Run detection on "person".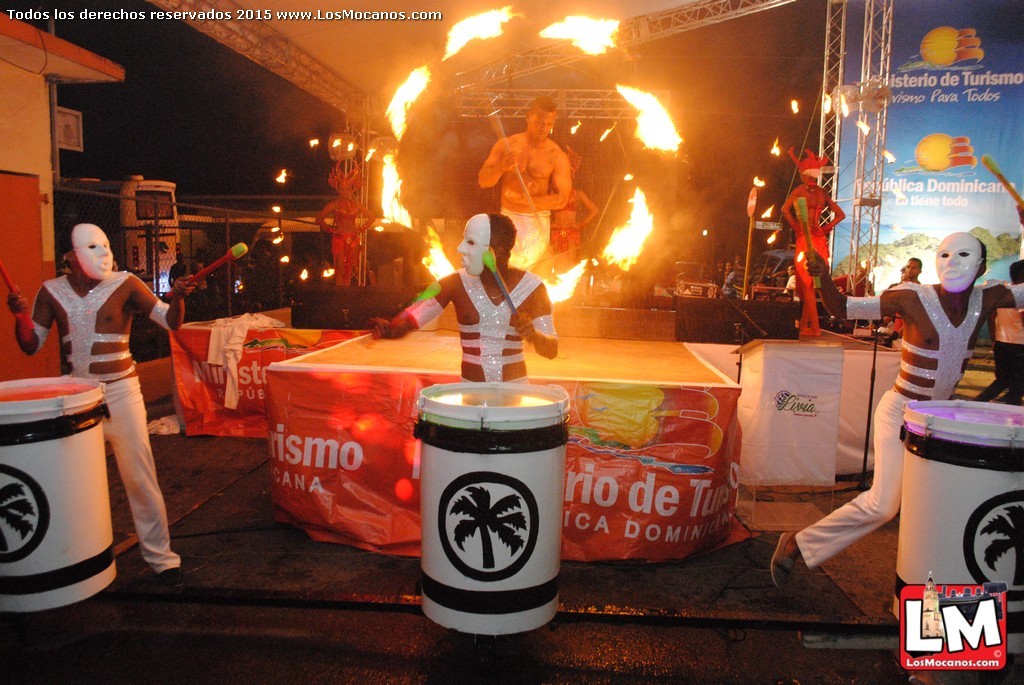
Result: (x1=780, y1=145, x2=845, y2=337).
